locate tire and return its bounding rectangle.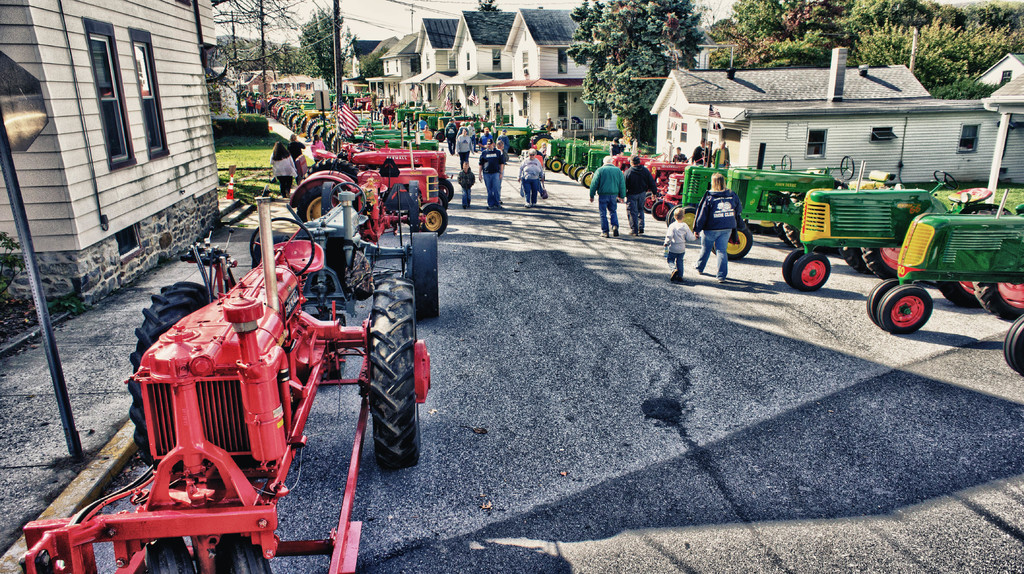
682/207/698/232.
